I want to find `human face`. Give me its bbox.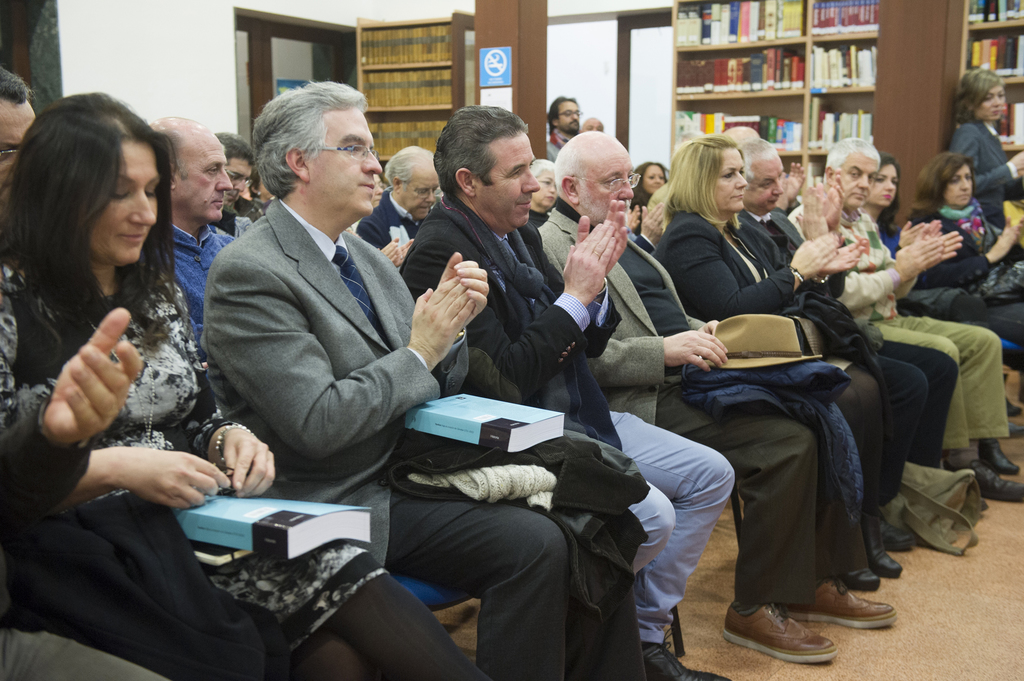
x1=170 y1=128 x2=230 y2=221.
